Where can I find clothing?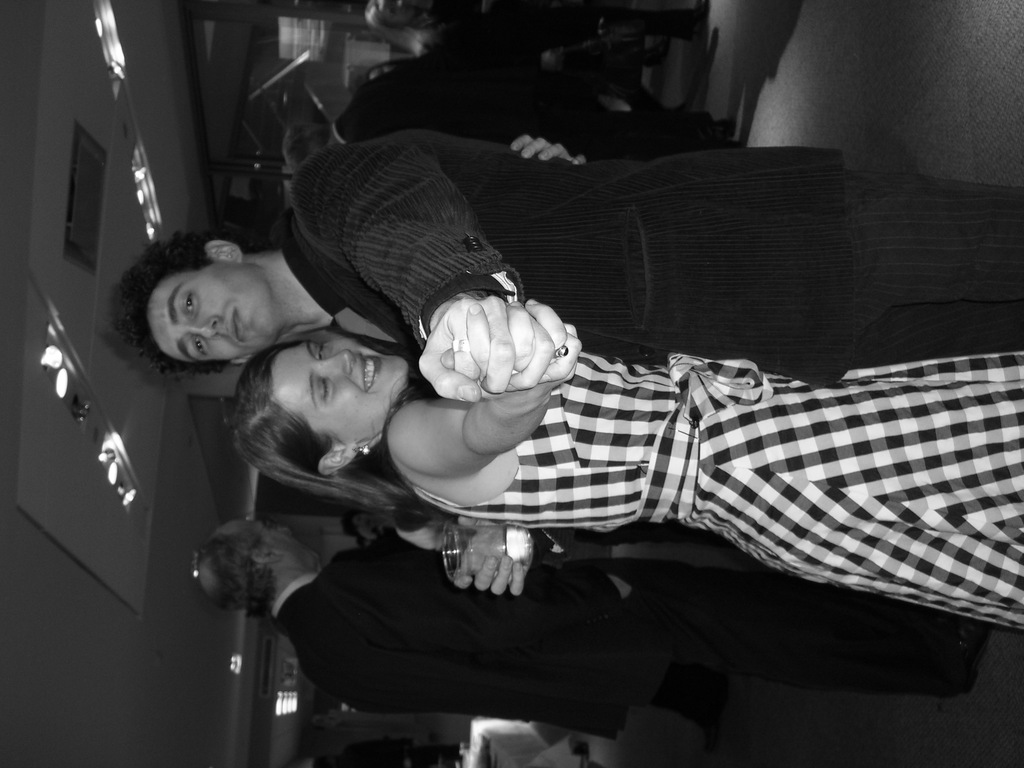
You can find it at [406, 342, 1023, 633].
